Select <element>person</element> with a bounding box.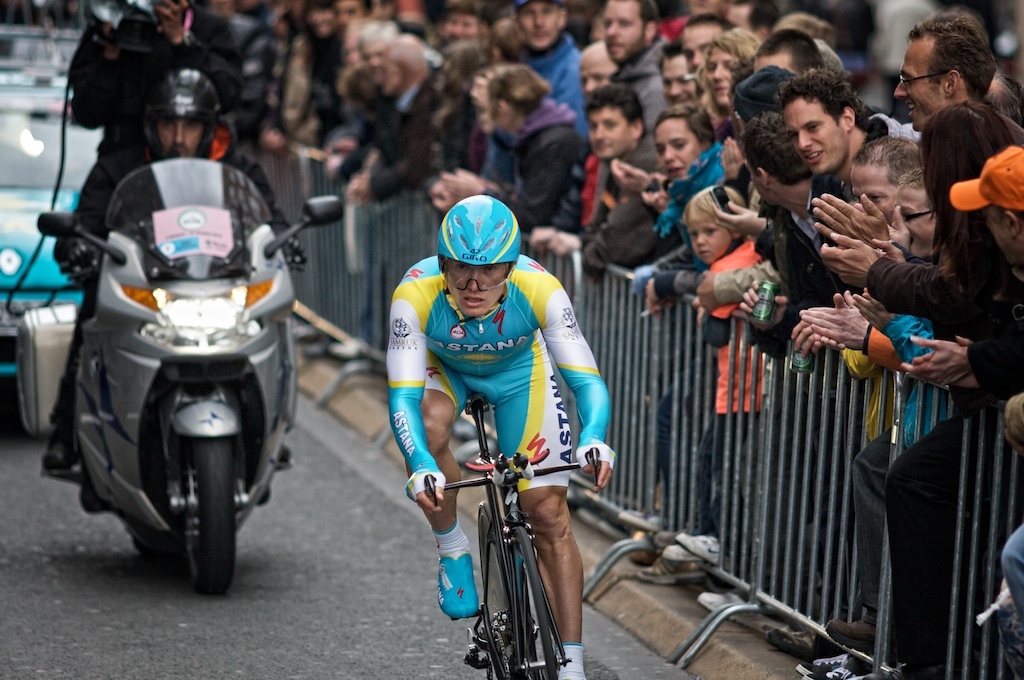
382, 192, 618, 679.
